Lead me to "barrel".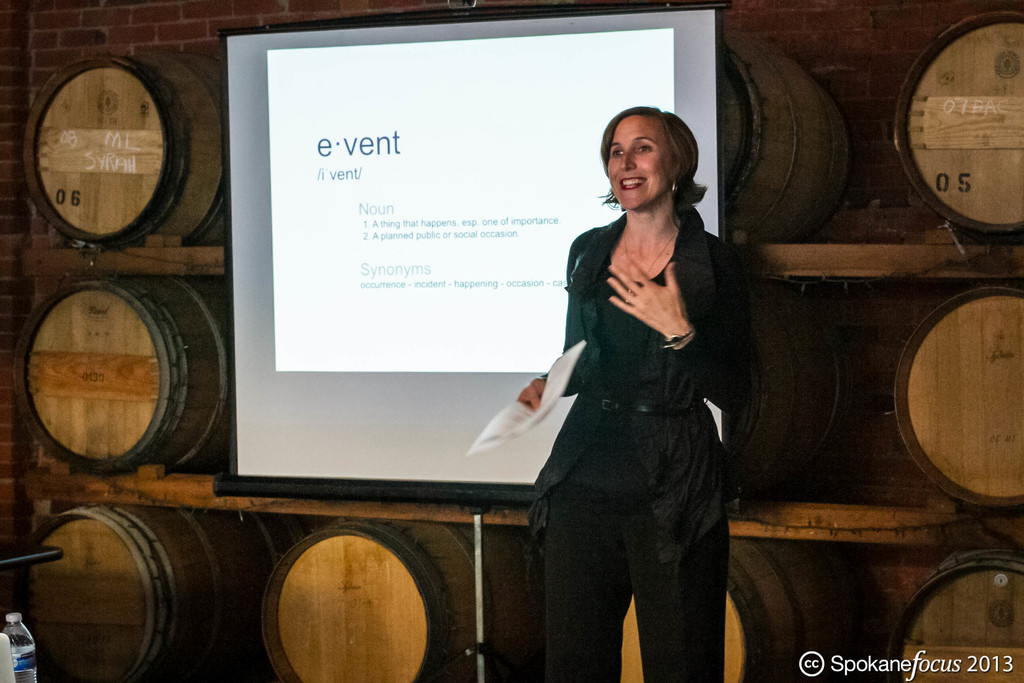
Lead to <region>890, 551, 1023, 677</region>.
